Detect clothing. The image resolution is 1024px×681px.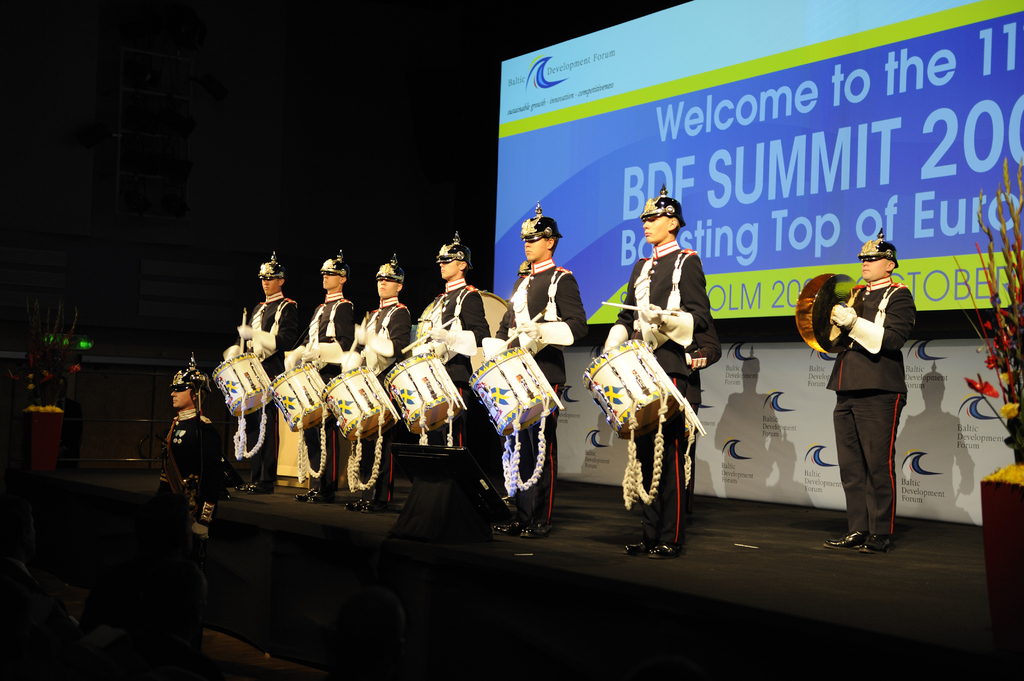
locate(494, 257, 585, 524).
